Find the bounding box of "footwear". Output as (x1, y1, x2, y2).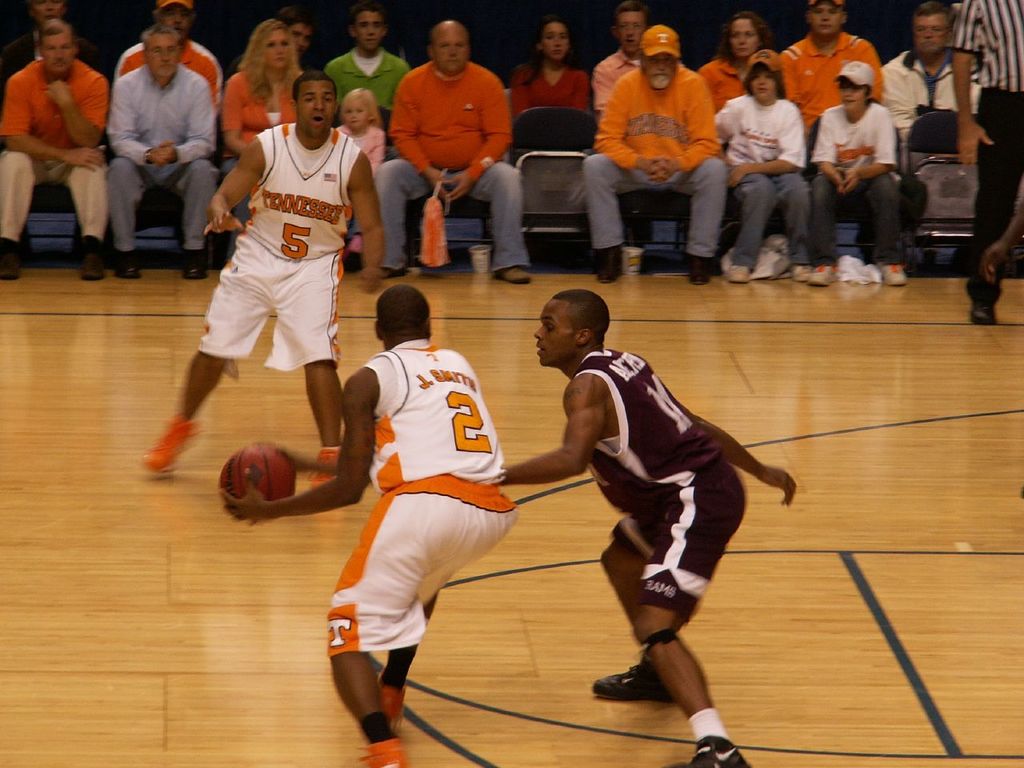
(598, 244, 622, 284).
